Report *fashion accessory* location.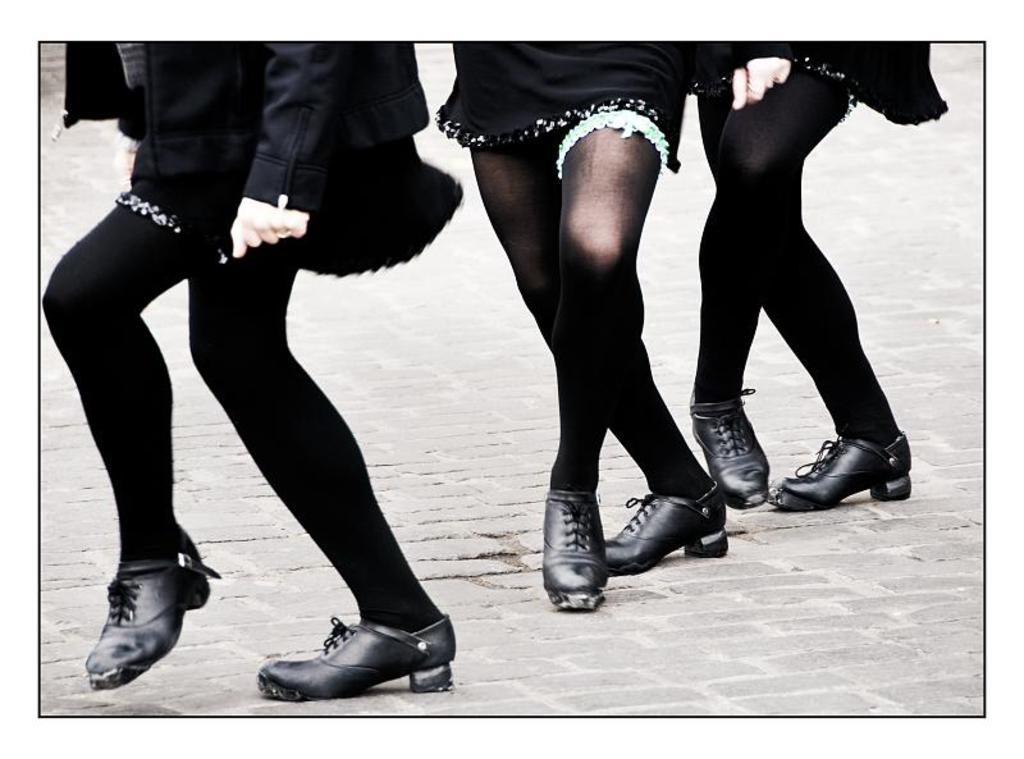
Report: locate(256, 616, 456, 695).
